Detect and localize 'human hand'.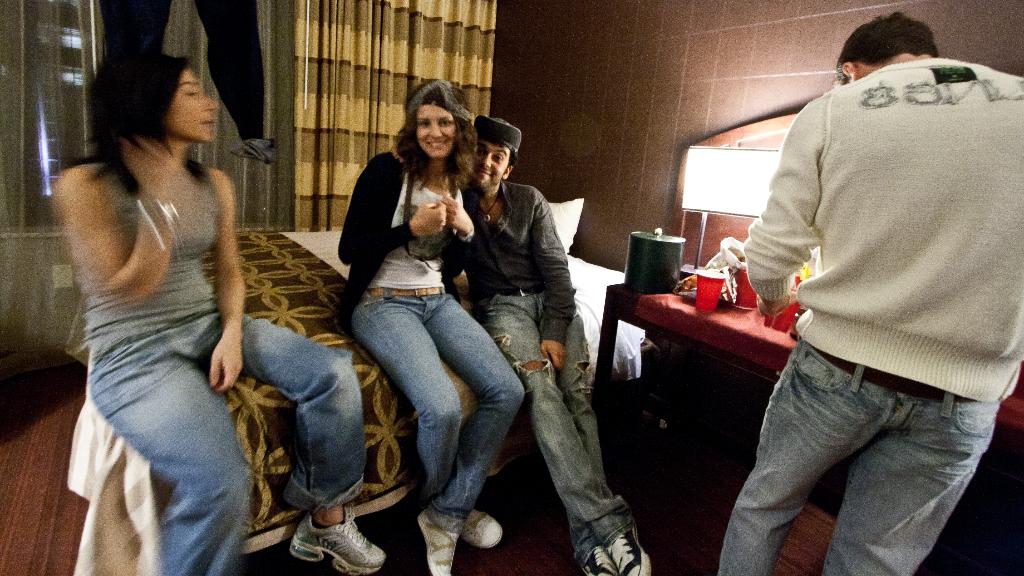
Localized at detection(541, 339, 567, 371).
